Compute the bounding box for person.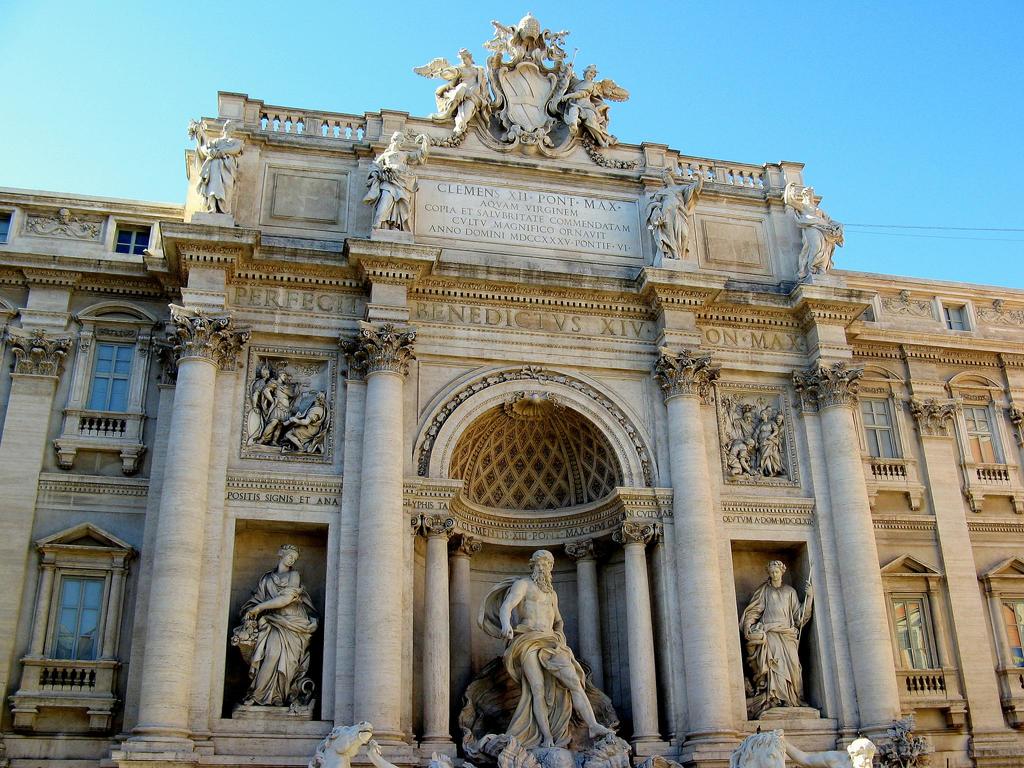
x1=264 y1=368 x2=296 y2=440.
